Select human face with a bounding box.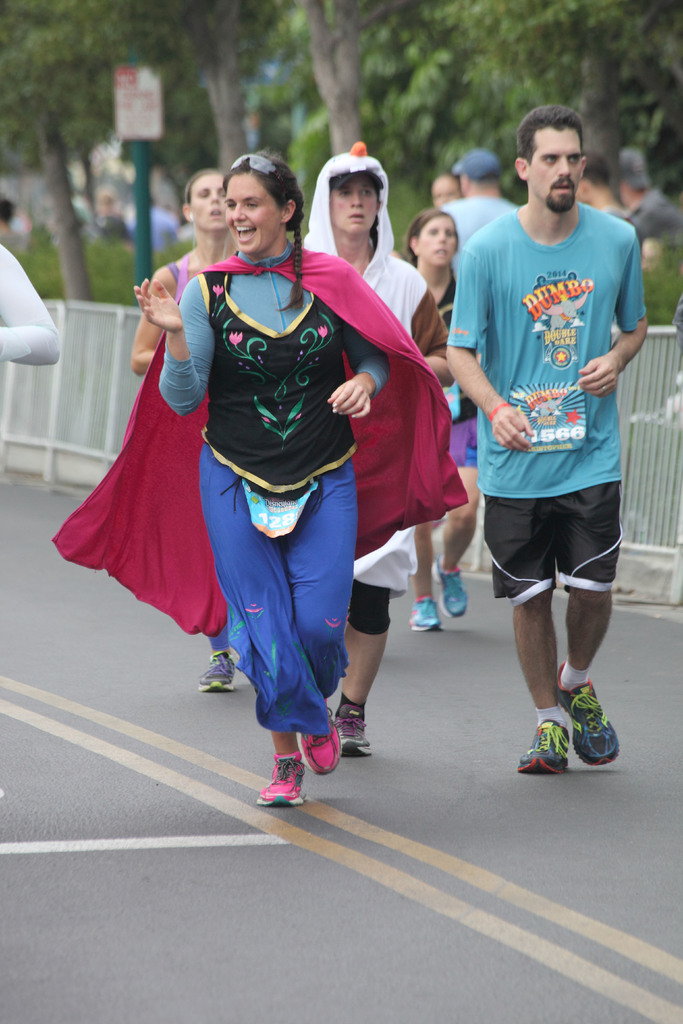
locate(533, 126, 584, 212).
